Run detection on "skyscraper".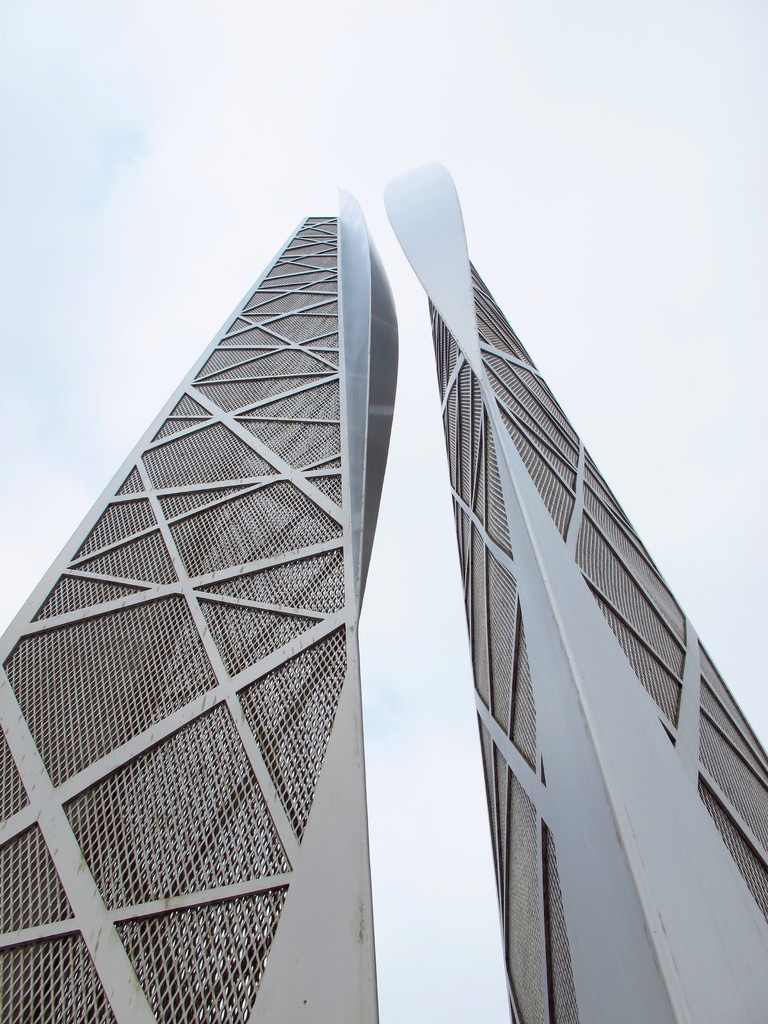
Result: crop(0, 185, 400, 1023).
